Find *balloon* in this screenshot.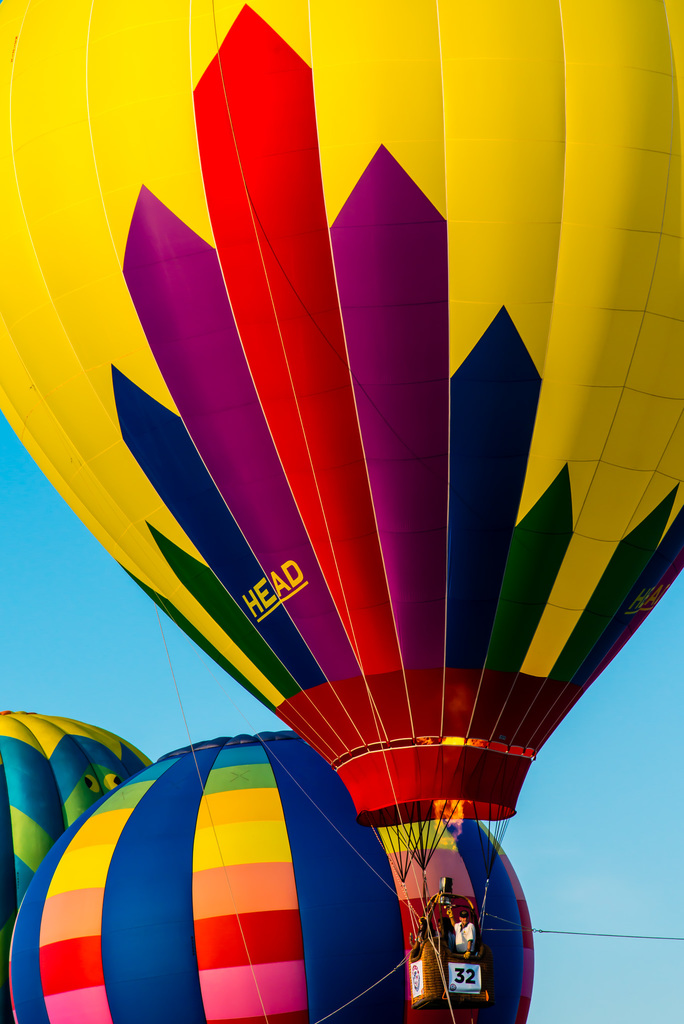
The bounding box for *balloon* is left=0, top=713, right=148, bottom=1023.
